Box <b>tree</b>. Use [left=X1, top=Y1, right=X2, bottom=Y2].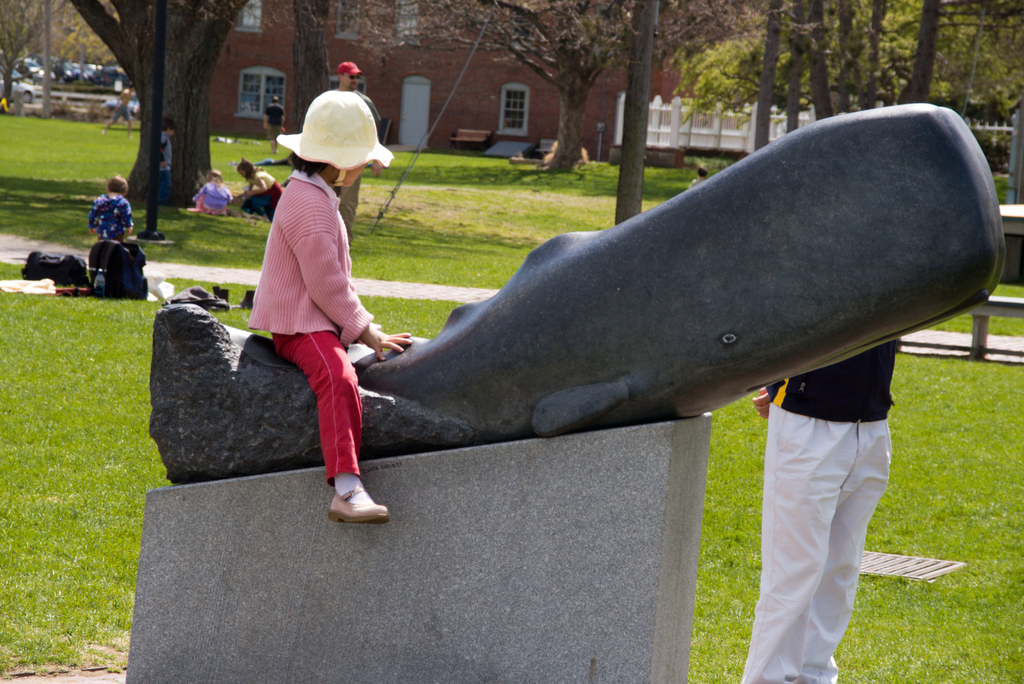
[left=296, top=0, right=776, bottom=177].
